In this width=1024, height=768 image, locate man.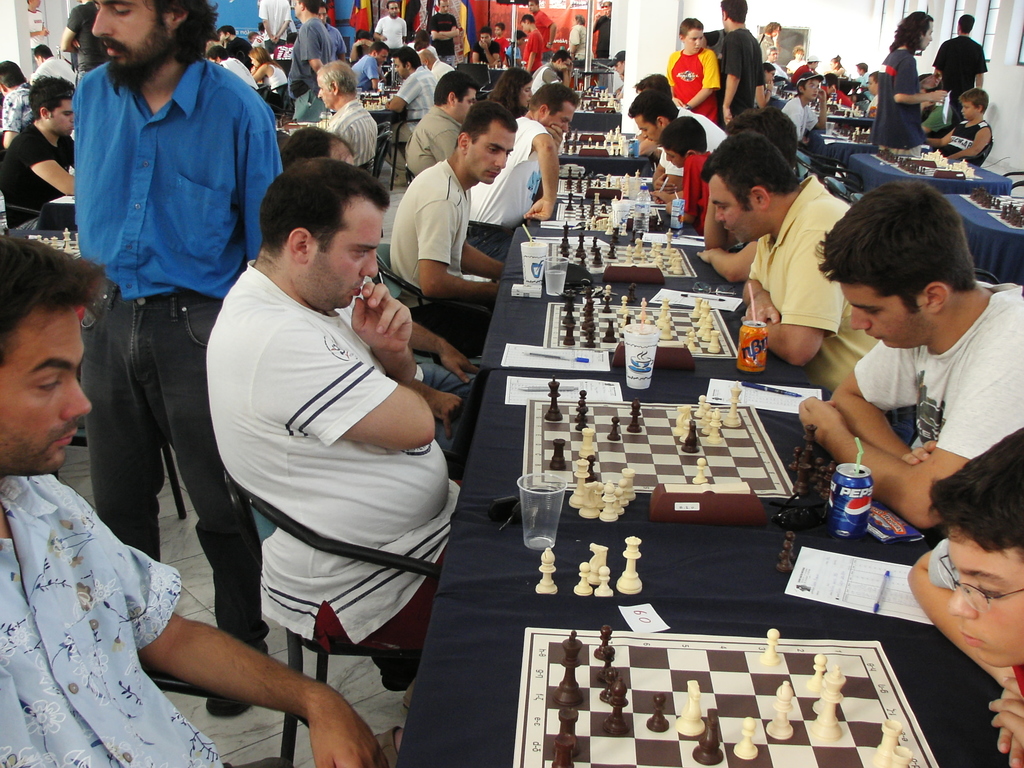
Bounding box: [left=386, top=46, right=437, bottom=138].
